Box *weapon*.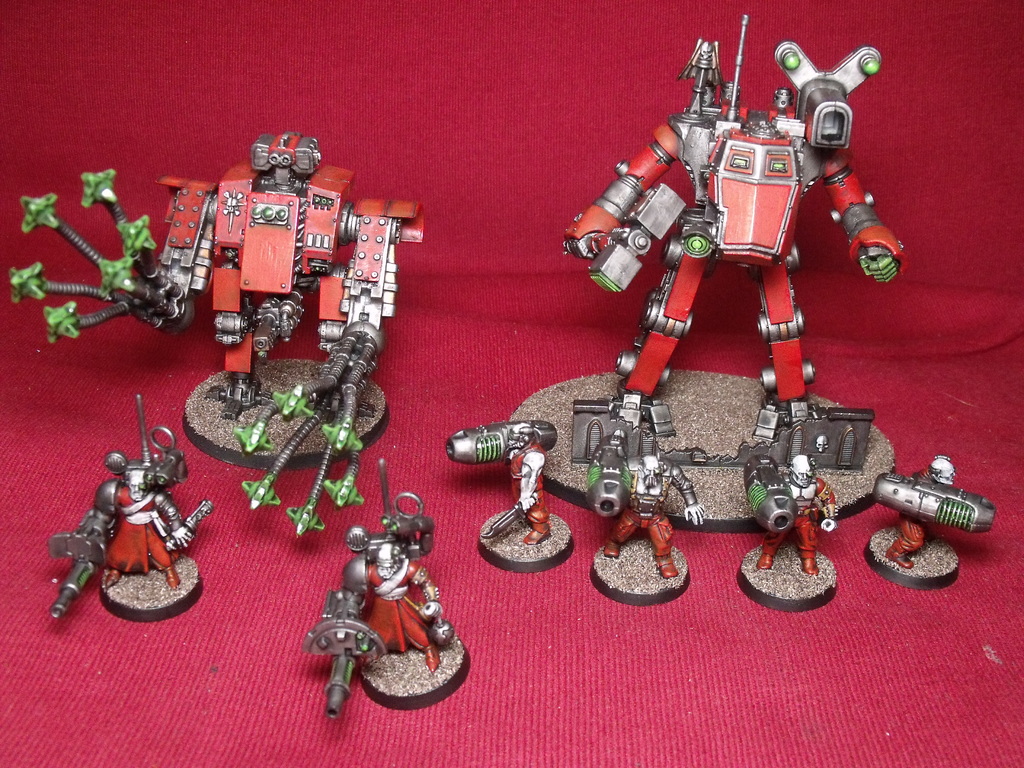
locate(40, 503, 107, 622).
